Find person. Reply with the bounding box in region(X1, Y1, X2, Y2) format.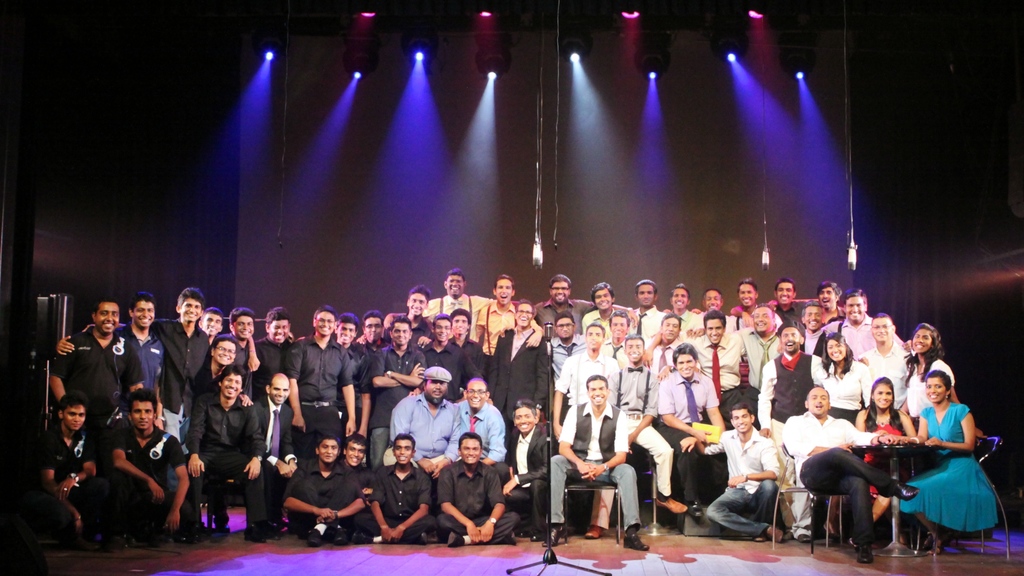
region(896, 314, 955, 427).
